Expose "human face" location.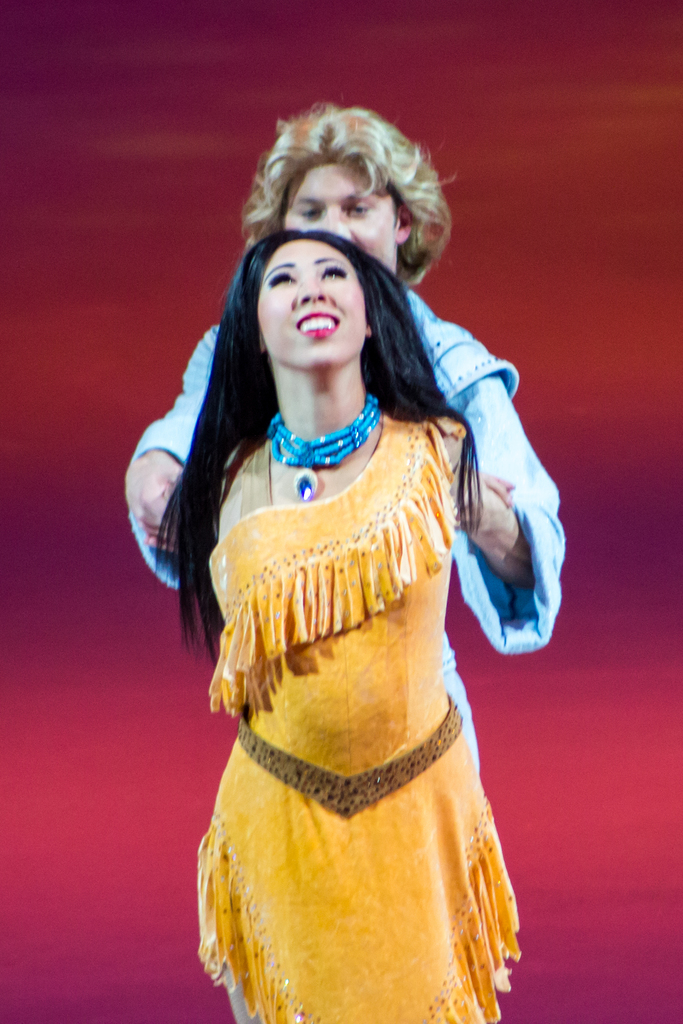
Exposed at <bbox>254, 239, 370, 374</bbox>.
